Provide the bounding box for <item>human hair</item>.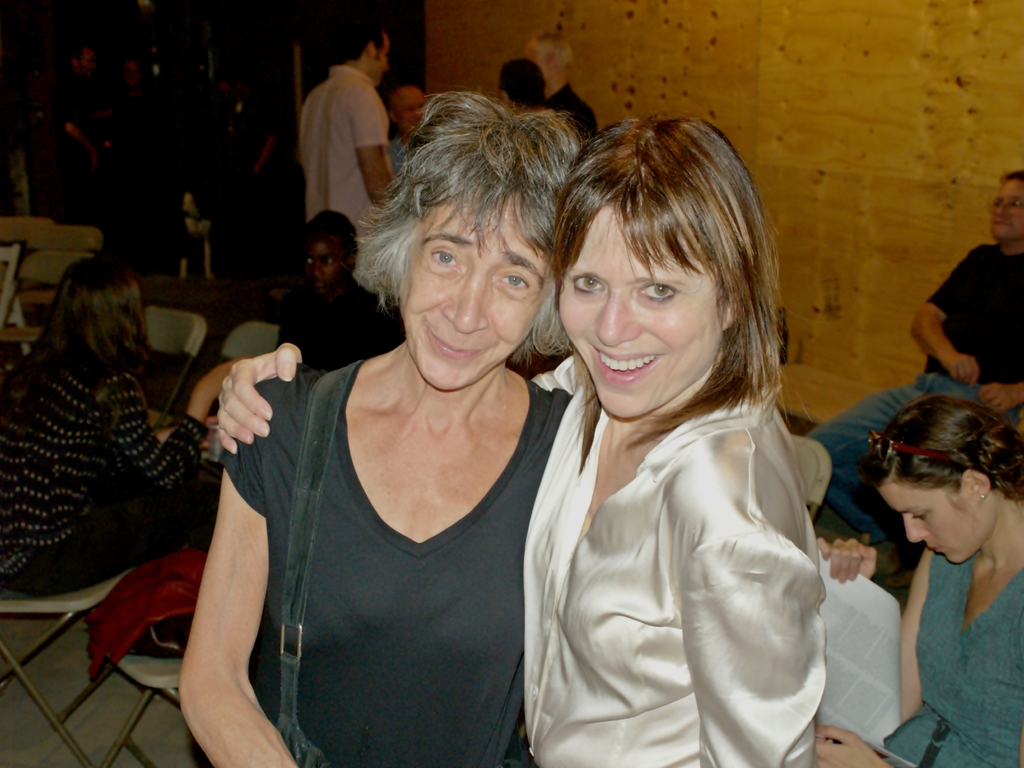
<region>21, 258, 158, 375</region>.
